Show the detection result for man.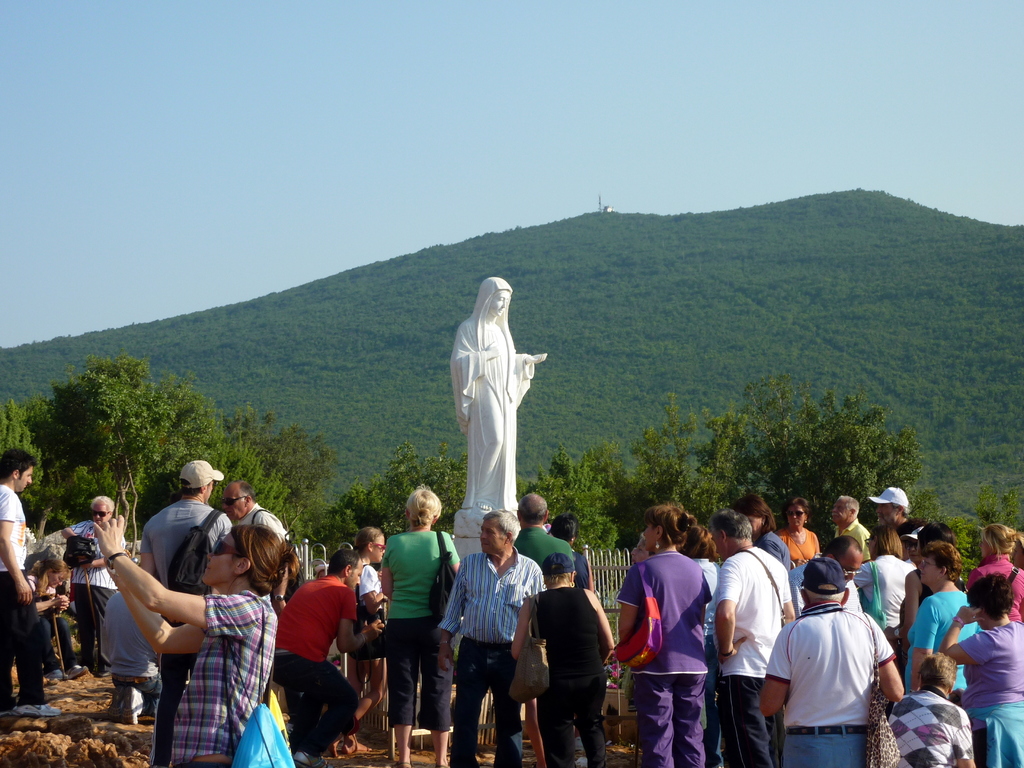
BBox(885, 654, 976, 766).
